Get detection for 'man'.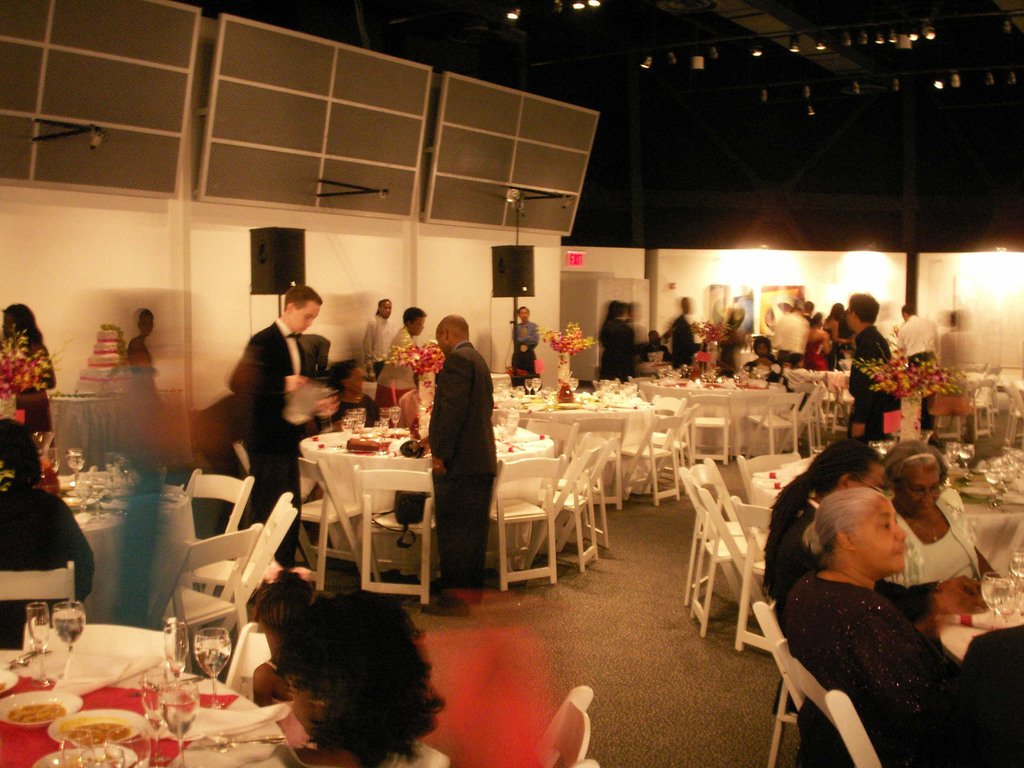
Detection: (x1=898, y1=310, x2=938, y2=367).
